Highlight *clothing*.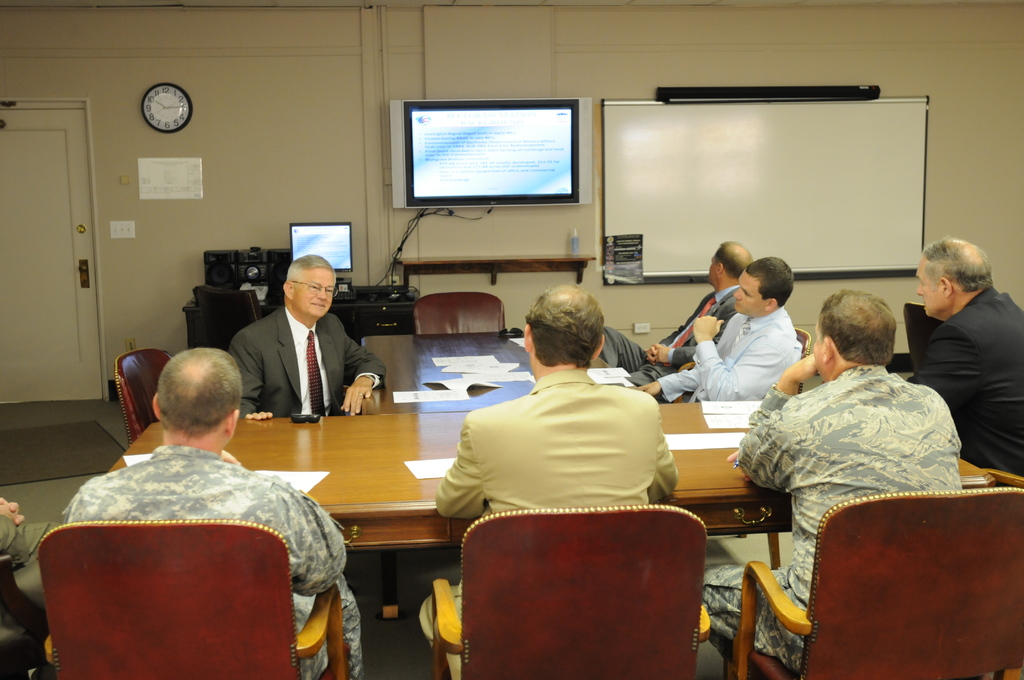
Highlighted region: <bbox>0, 505, 59, 650</bbox>.
